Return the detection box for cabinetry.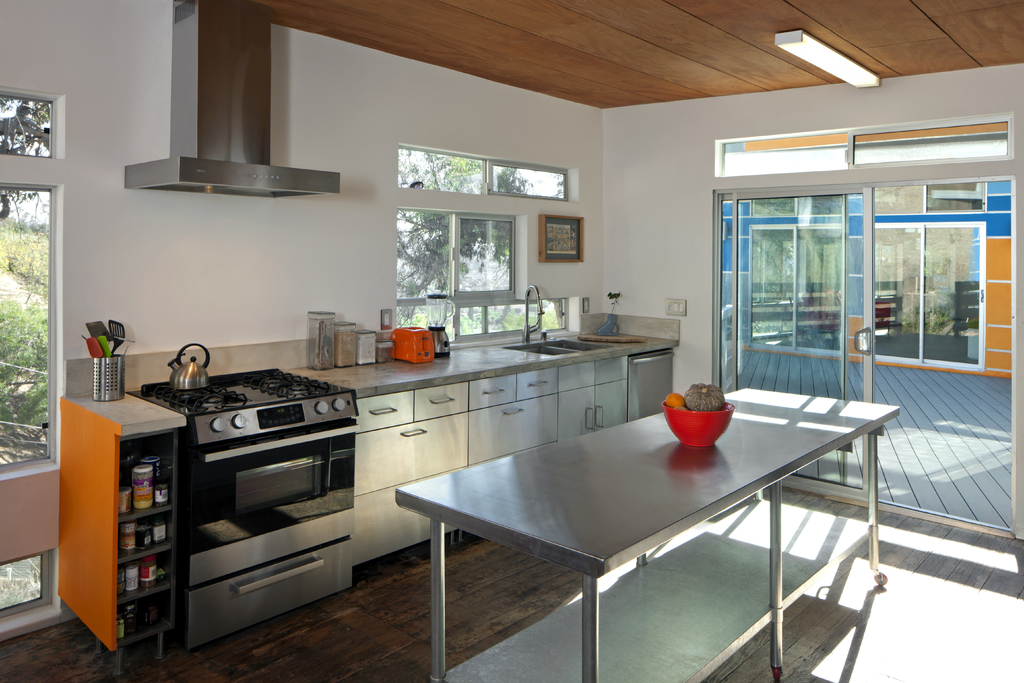
515,369,557,395.
